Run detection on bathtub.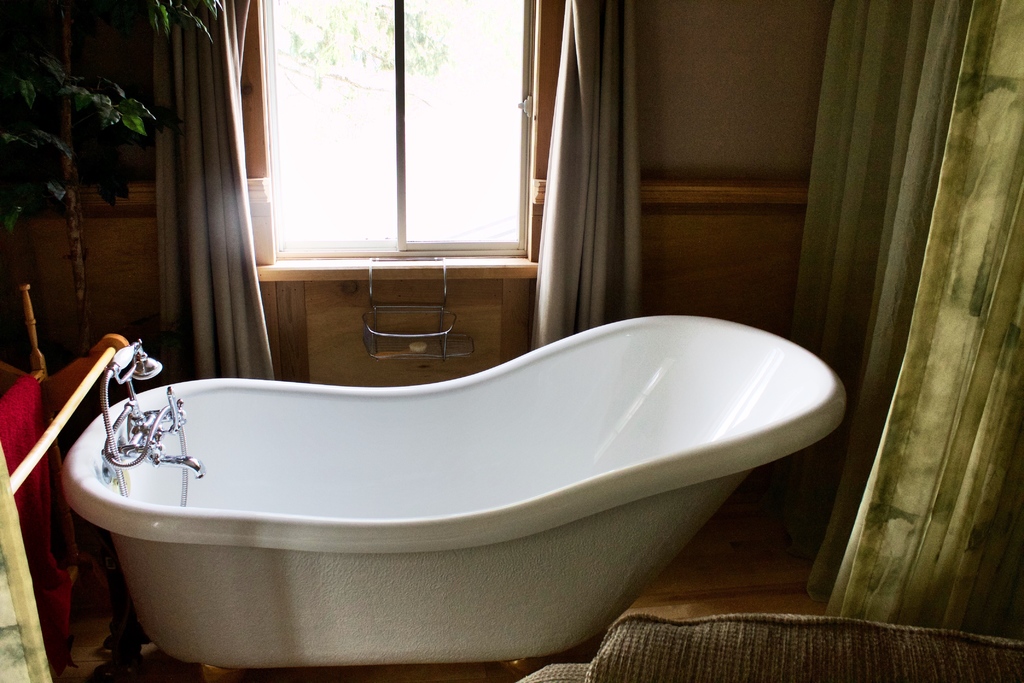
Result: x1=57, y1=310, x2=848, y2=682.
